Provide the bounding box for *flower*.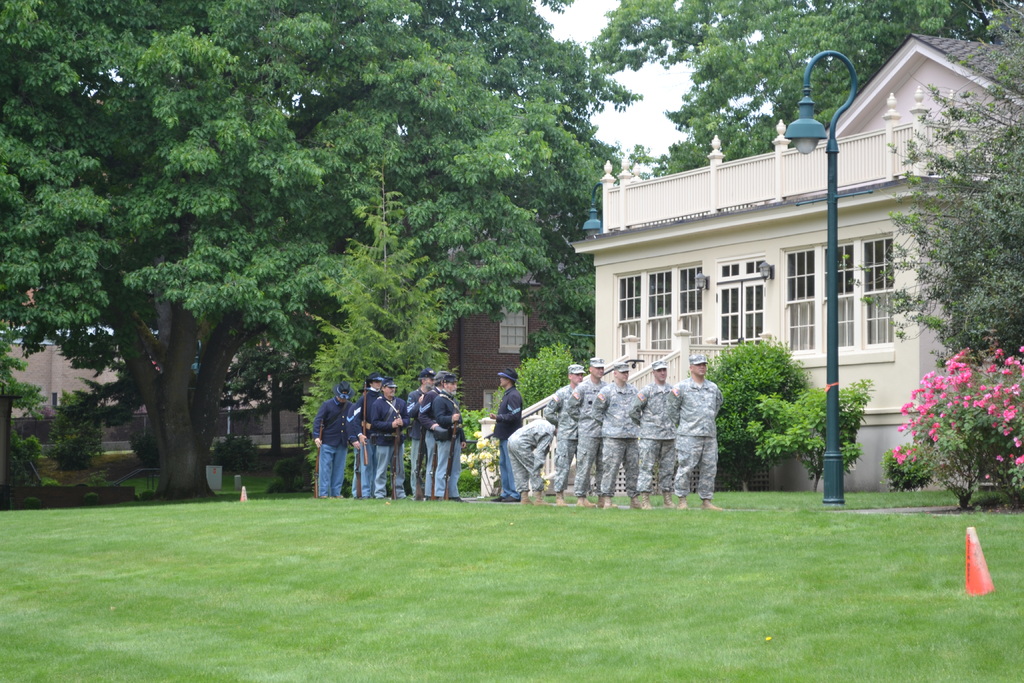
crop(982, 385, 987, 389).
